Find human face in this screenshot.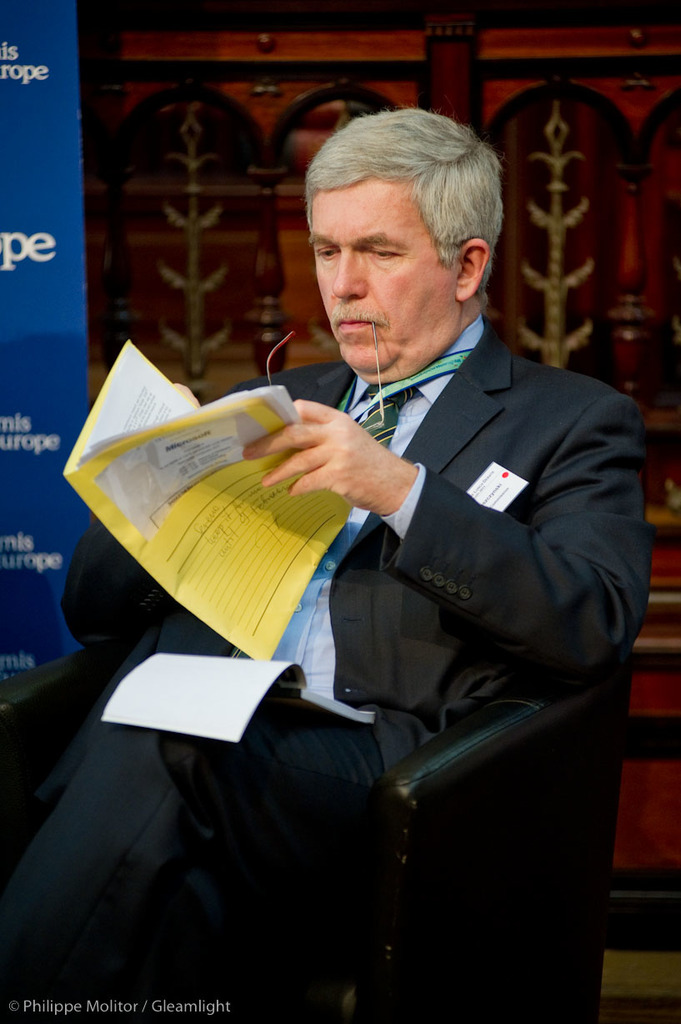
The bounding box for human face is <box>308,179,446,384</box>.
